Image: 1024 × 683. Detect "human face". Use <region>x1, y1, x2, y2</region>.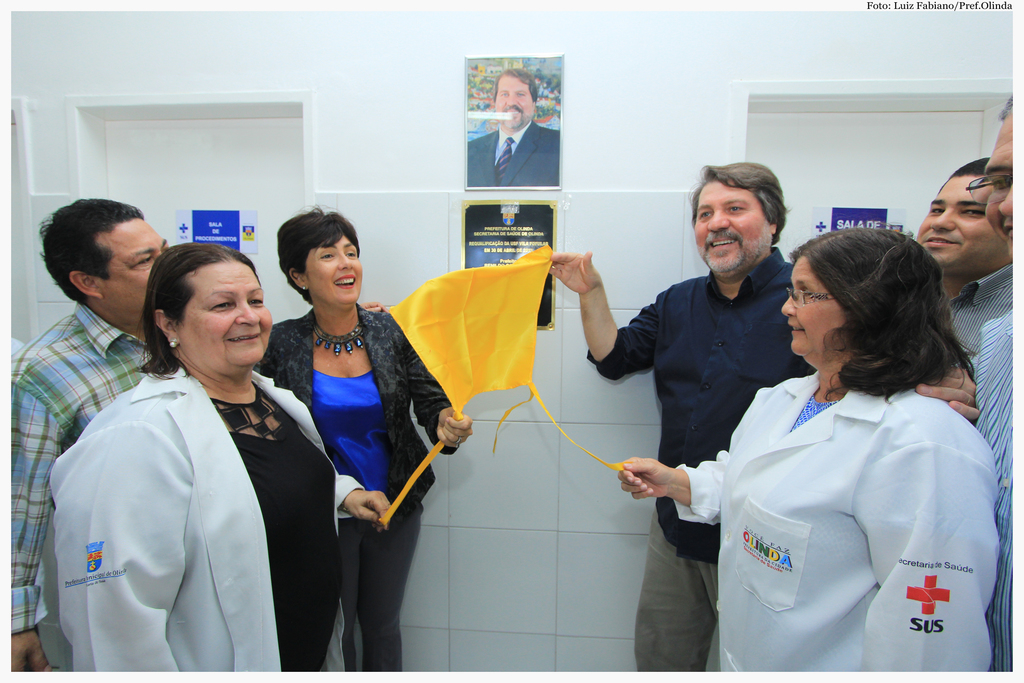
<region>95, 217, 170, 313</region>.
